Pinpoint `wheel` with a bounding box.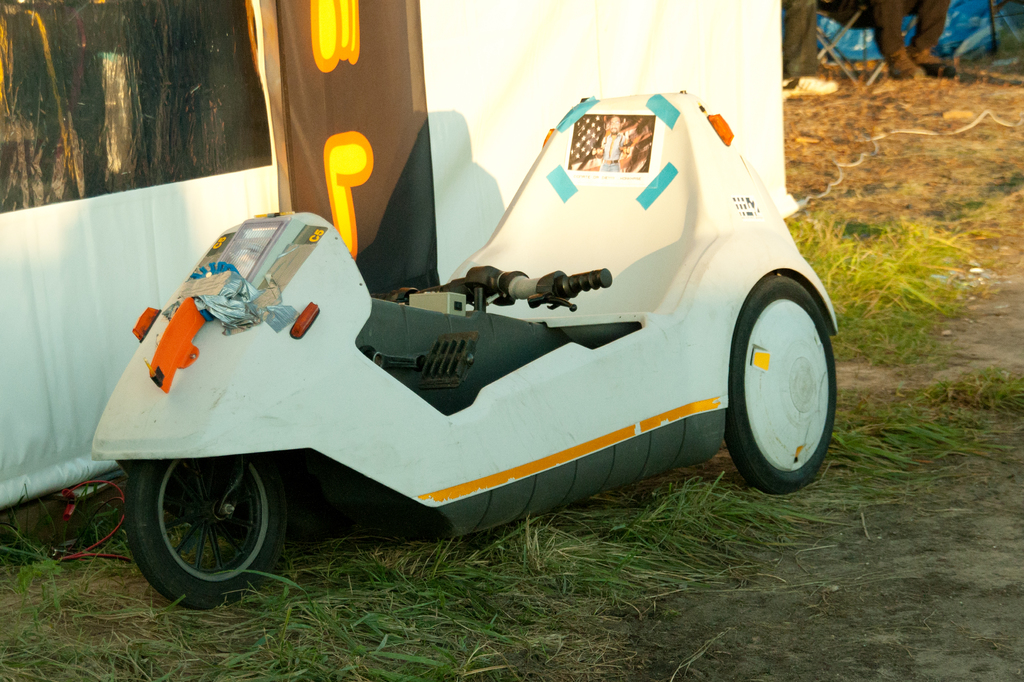
(723,275,836,492).
